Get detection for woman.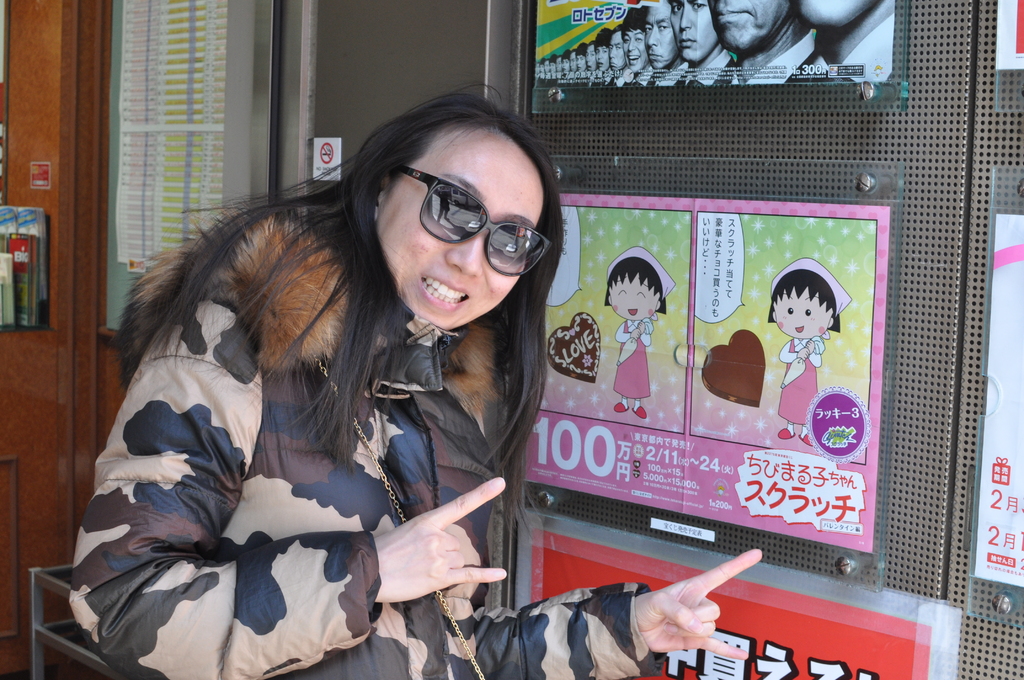
Detection: box=[63, 102, 603, 679].
